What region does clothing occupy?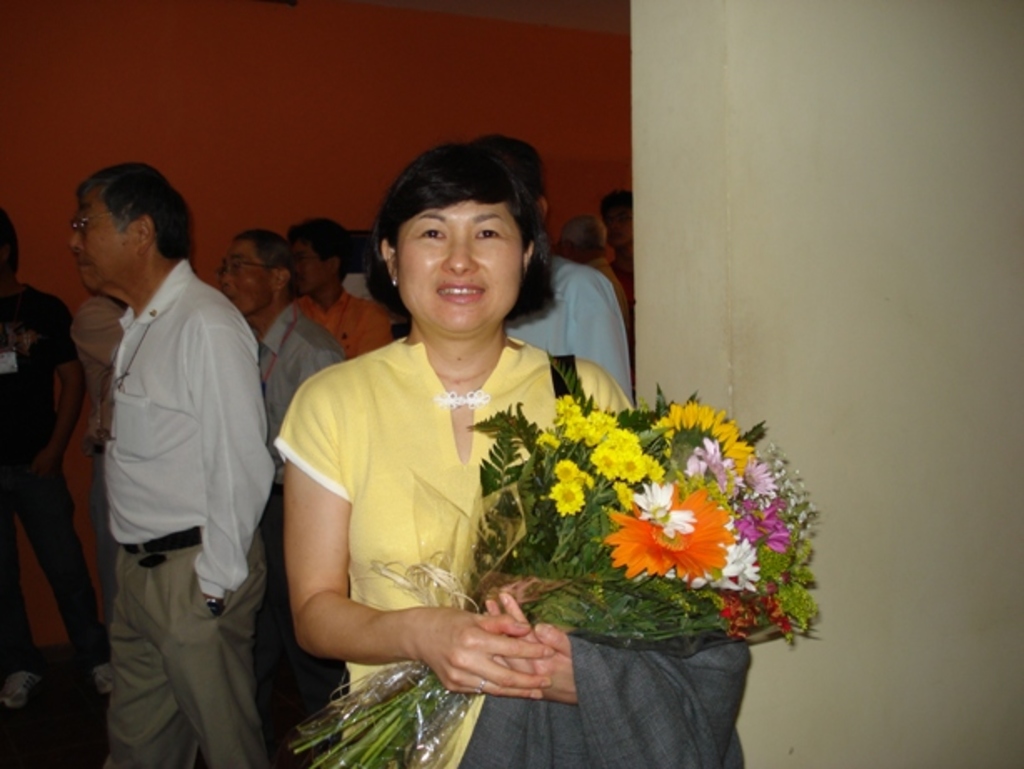
[479,254,645,410].
